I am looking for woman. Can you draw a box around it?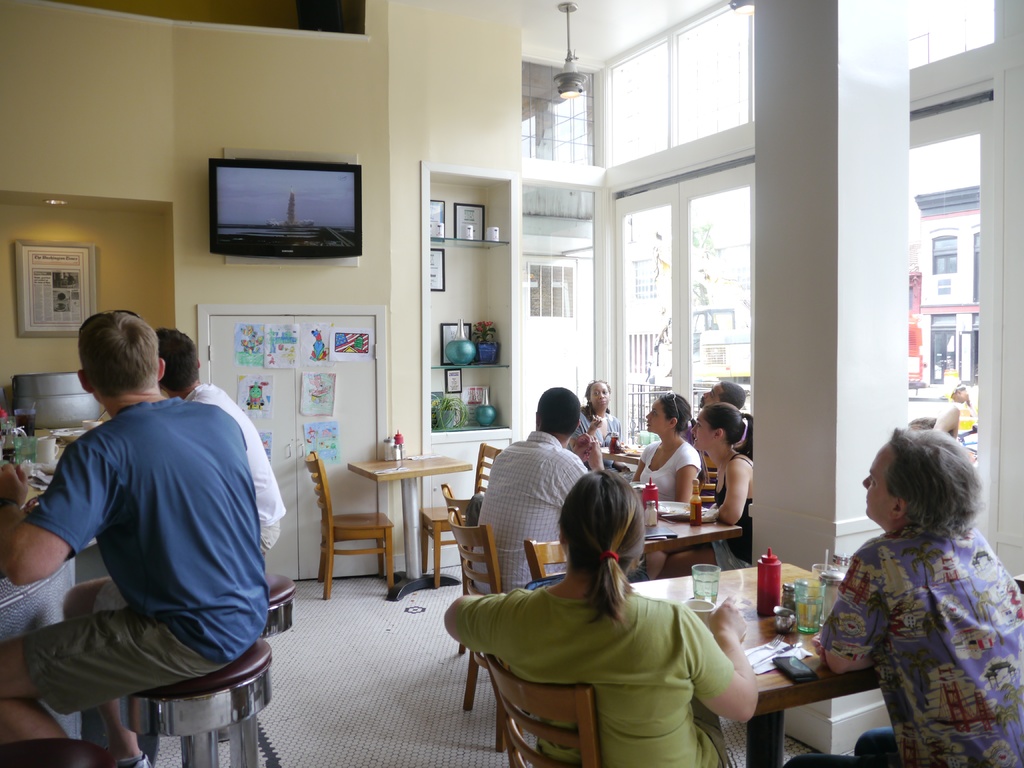
Sure, the bounding box is select_region(643, 405, 758, 580).
